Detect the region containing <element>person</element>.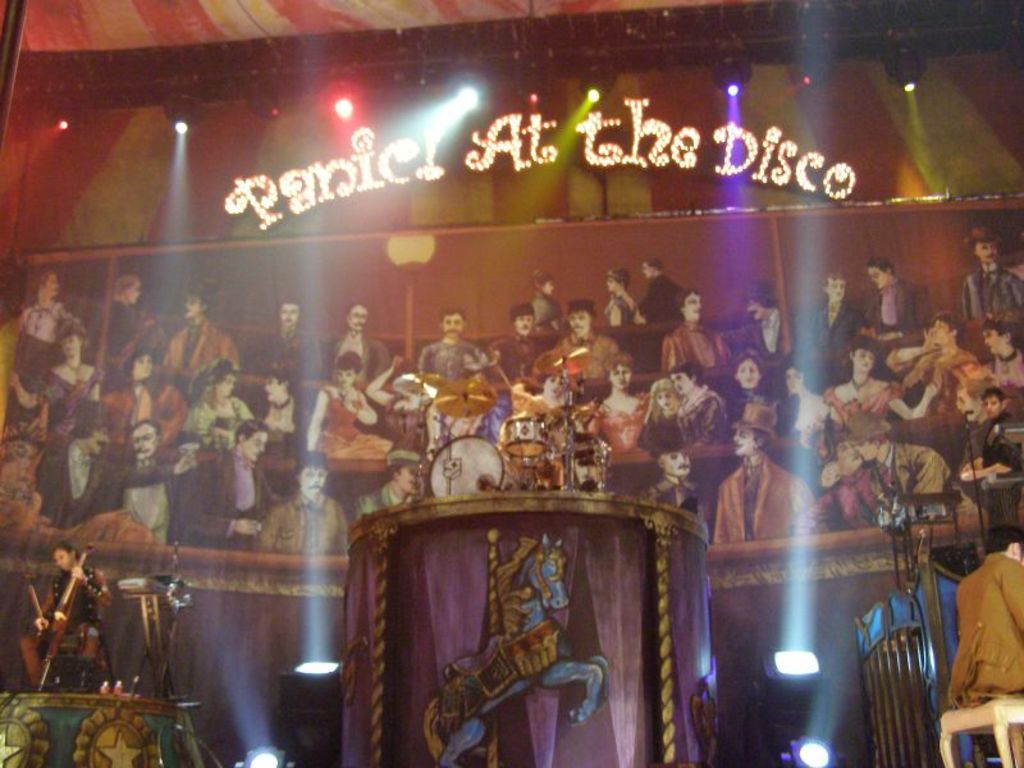
pyautogui.locateOnScreen(250, 362, 310, 448).
